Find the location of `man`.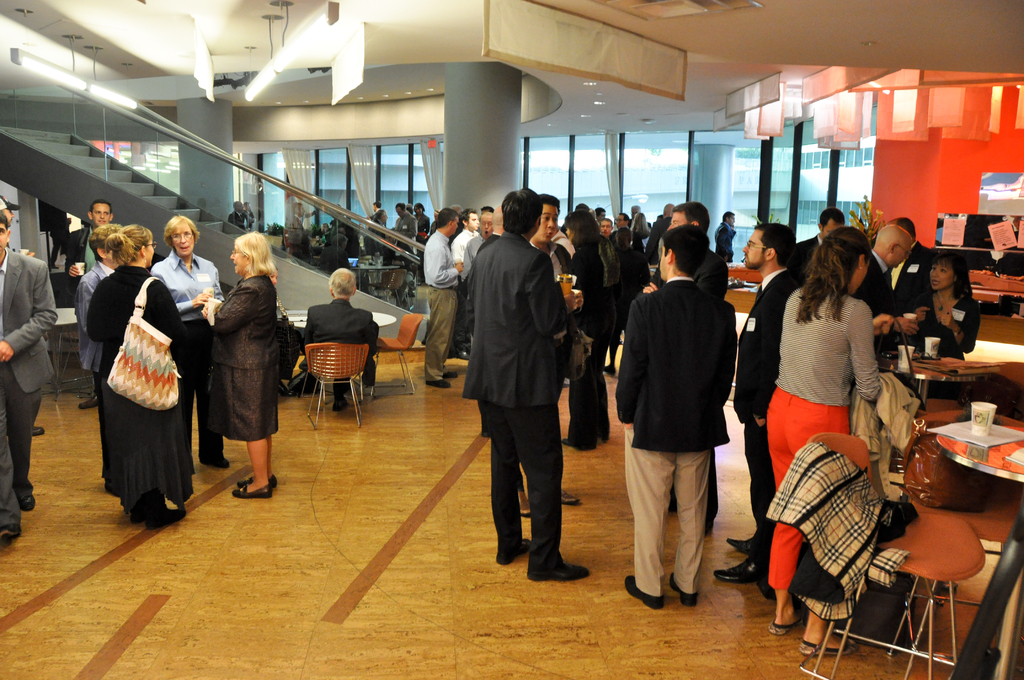
Location: 610:206:632:230.
